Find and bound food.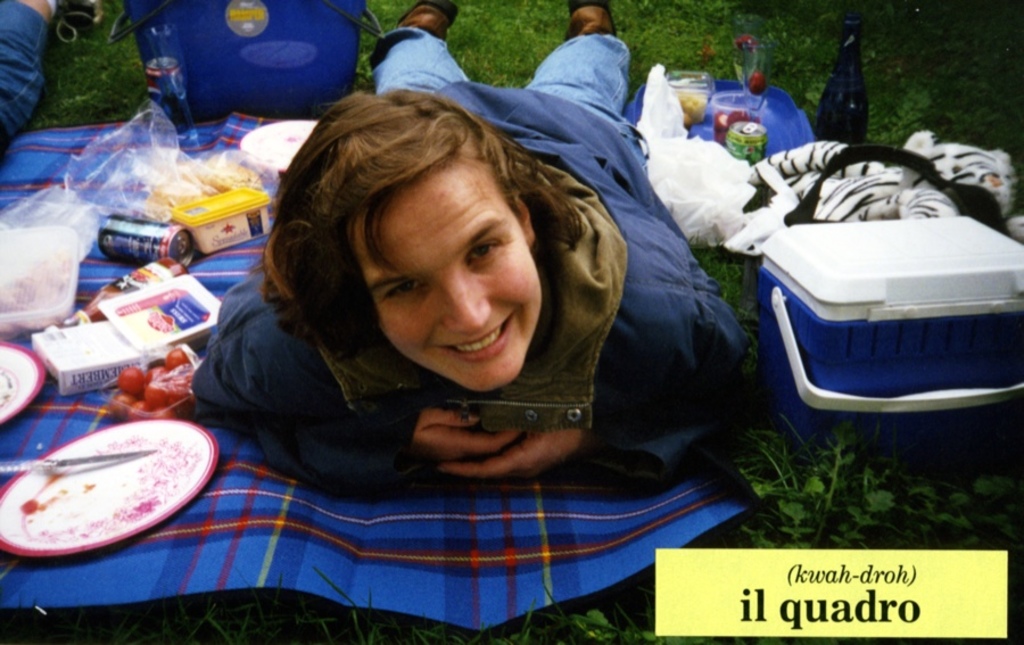
Bound: 711,111,763,147.
